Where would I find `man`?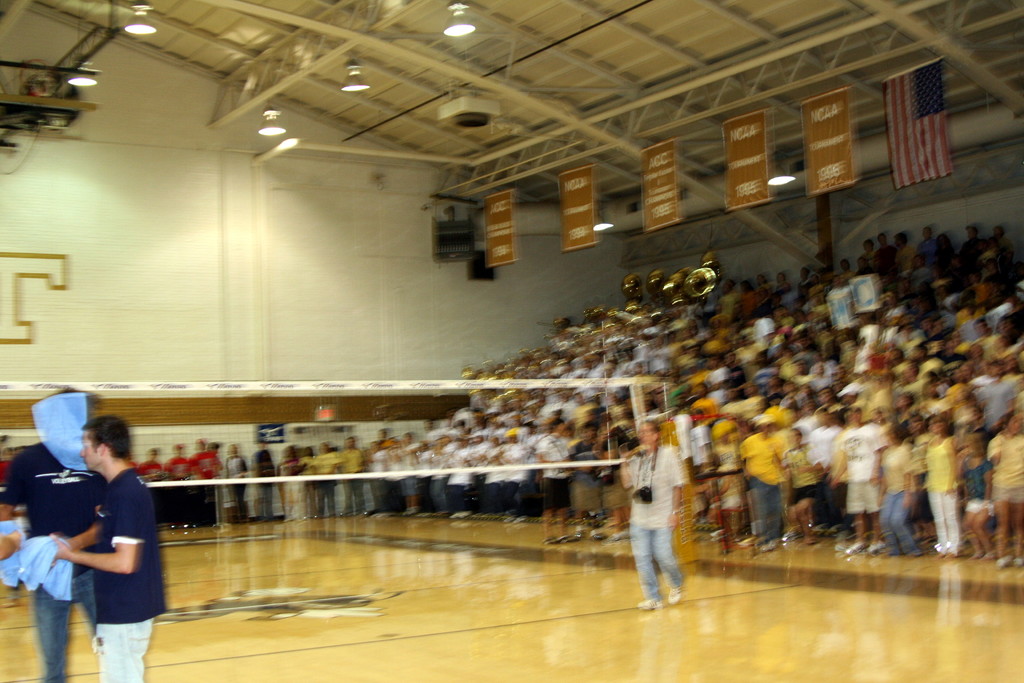
At left=44, top=417, right=163, bottom=682.
